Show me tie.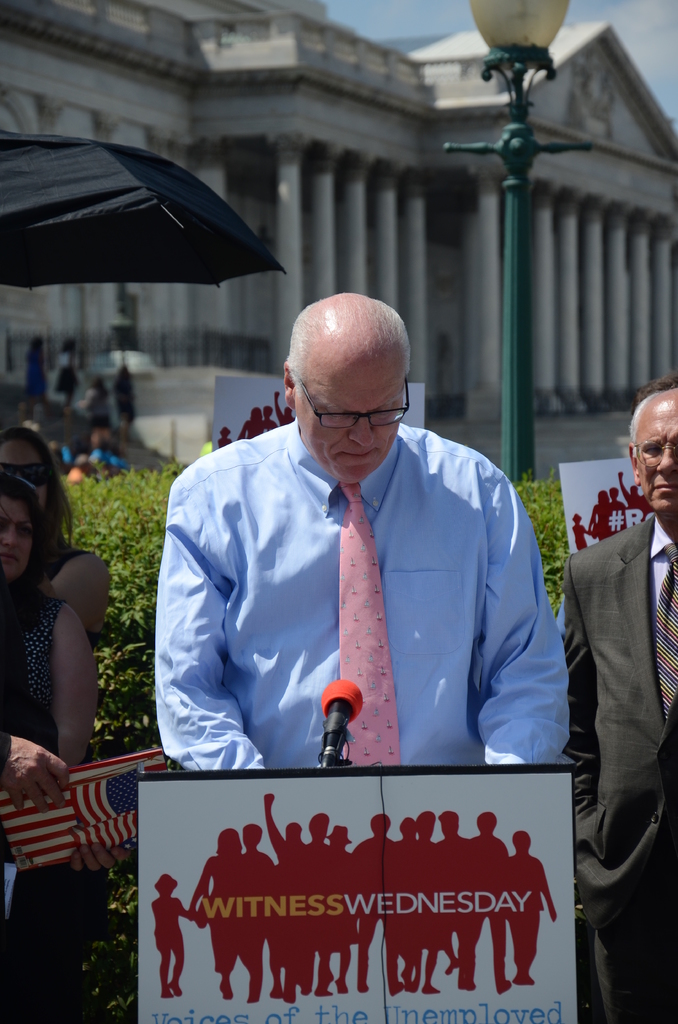
tie is here: 335/486/401/766.
